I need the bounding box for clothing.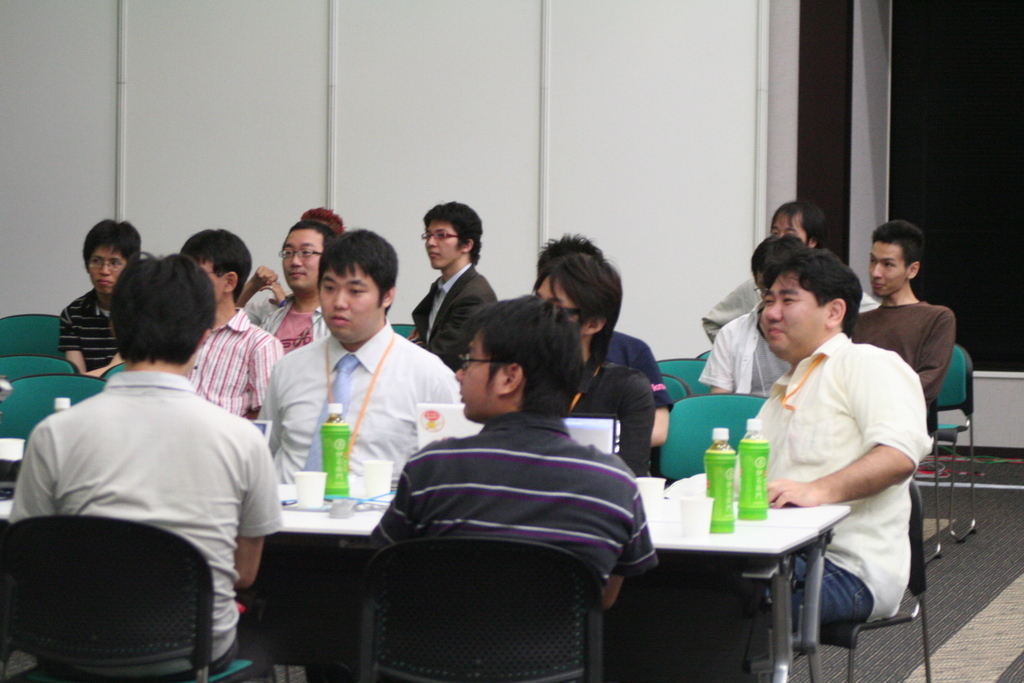
Here it is: locate(2, 368, 287, 670).
